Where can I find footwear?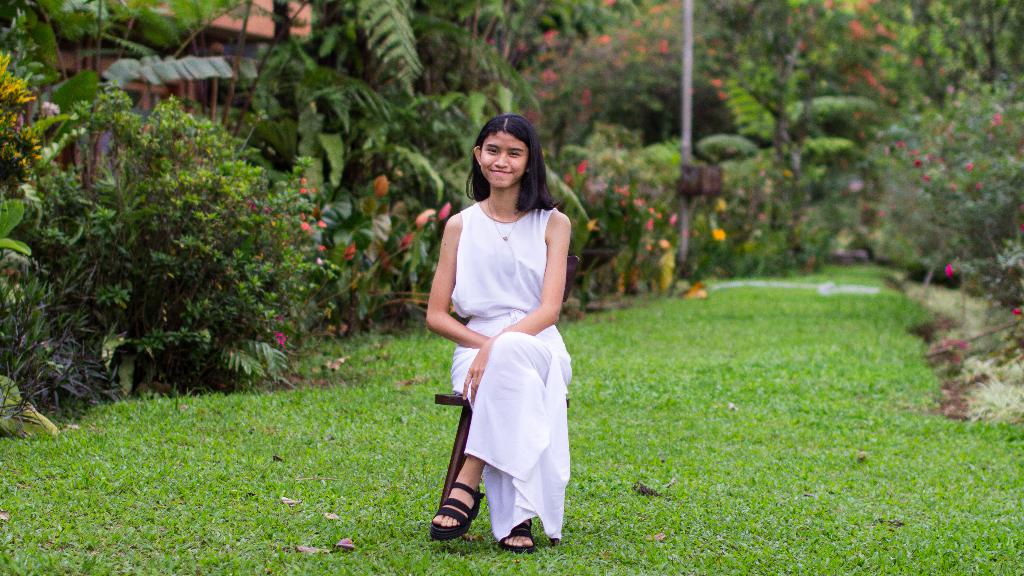
You can find it at crop(432, 434, 488, 543).
